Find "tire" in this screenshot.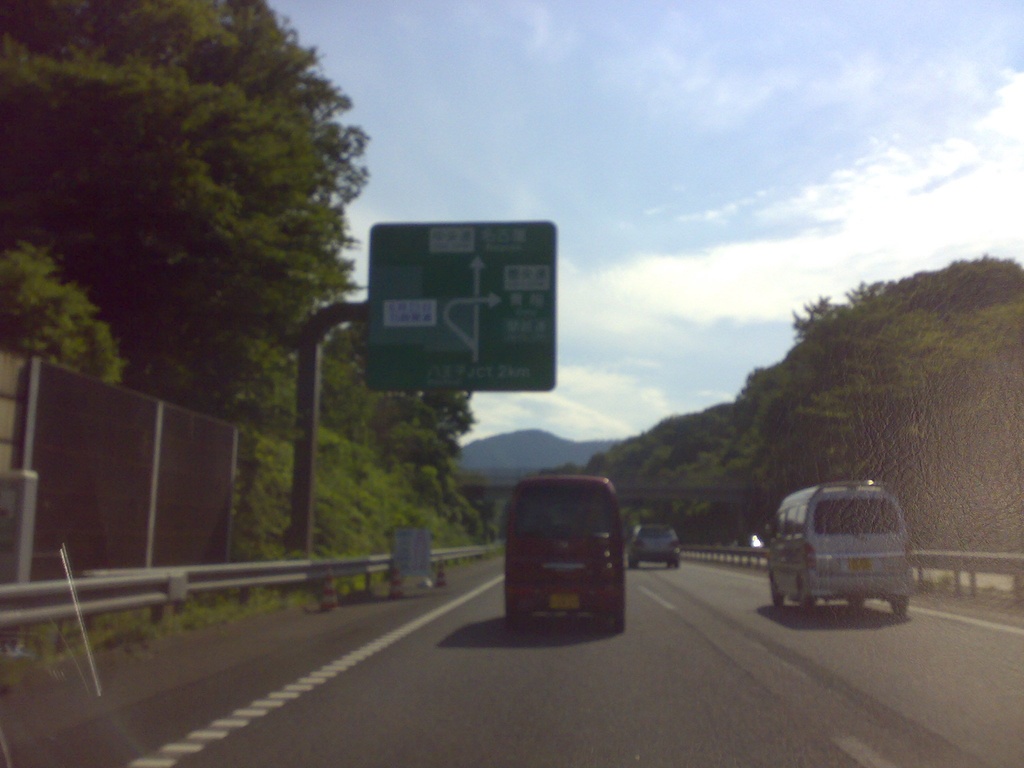
The bounding box for "tire" is select_region(508, 612, 527, 632).
